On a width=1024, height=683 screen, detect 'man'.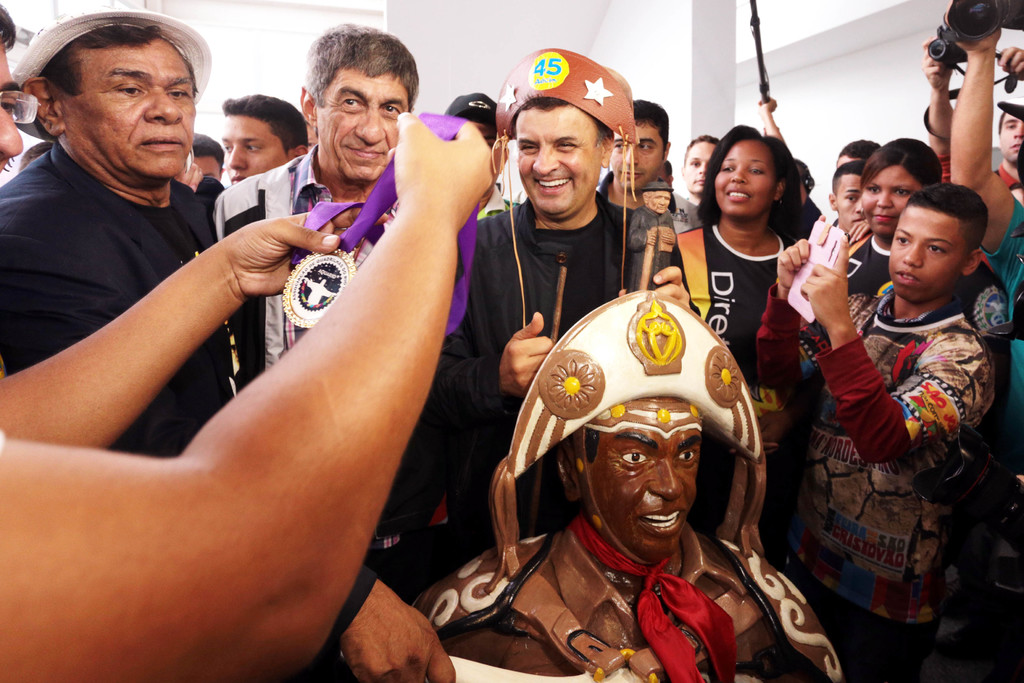
924, 34, 1023, 186.
